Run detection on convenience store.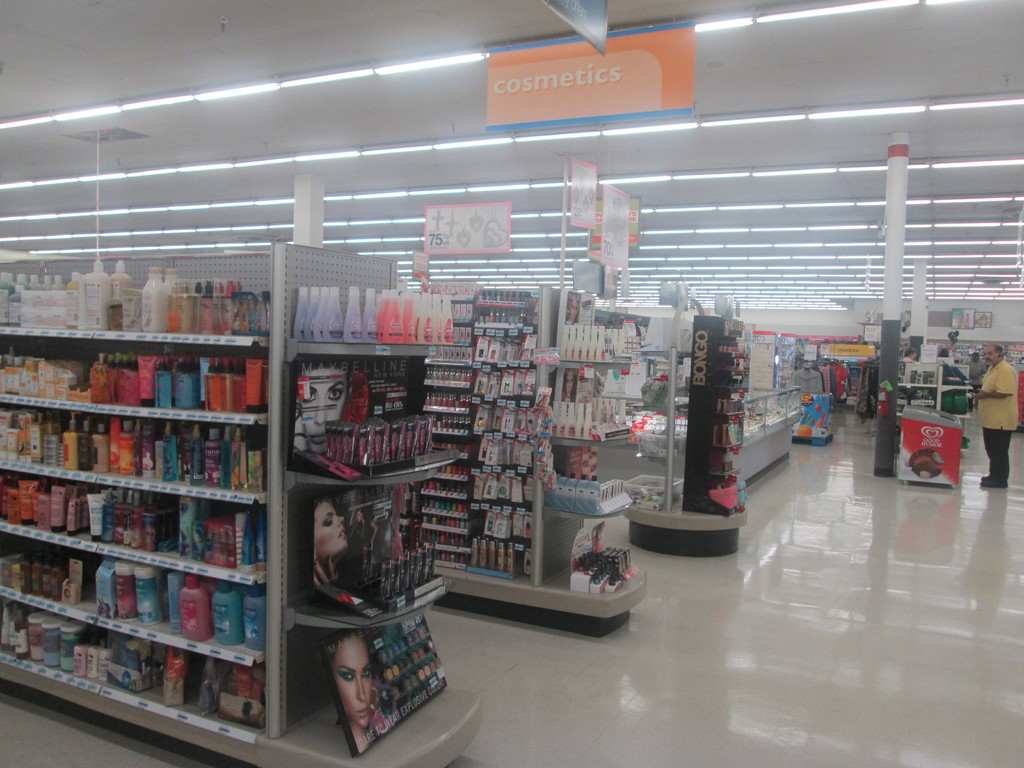
Result: (left=0, top=0, right=1023, bottom=767).
